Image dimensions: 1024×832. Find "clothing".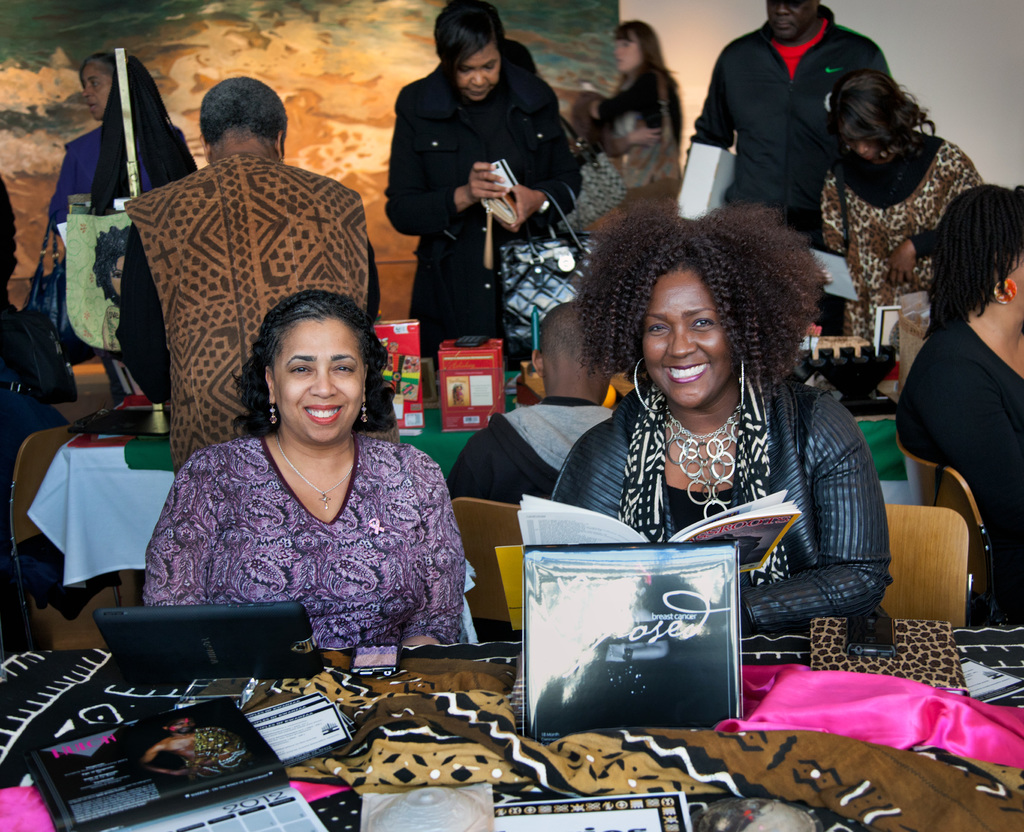
(x1=118, y1=151, x2=381, y2=486).
